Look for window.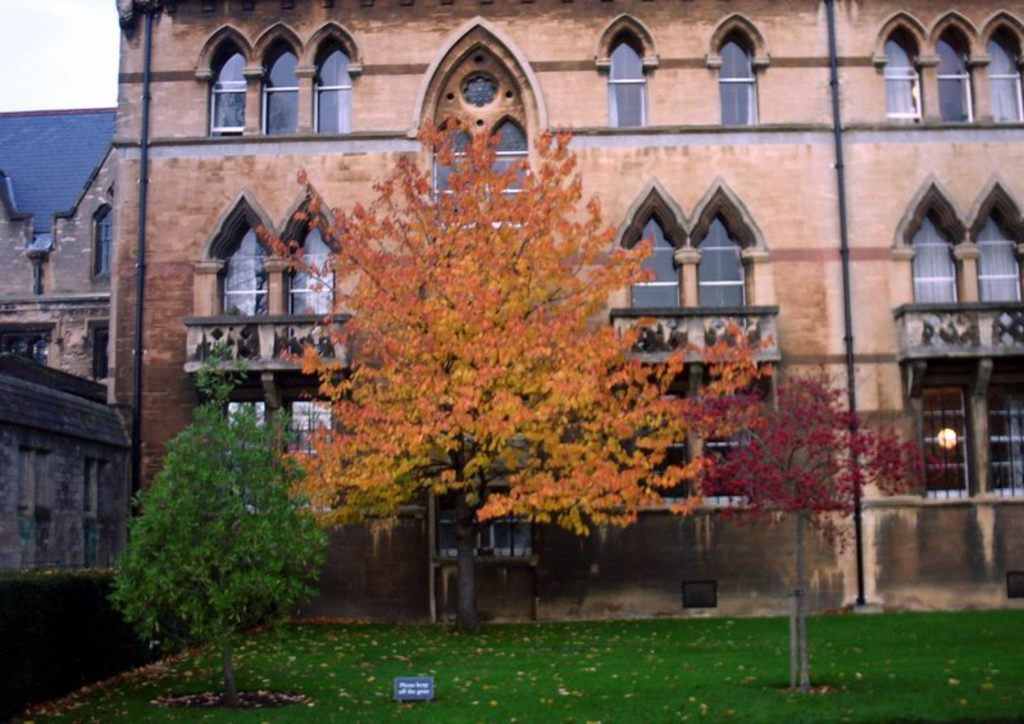
Found: (984,209,1023,305).
